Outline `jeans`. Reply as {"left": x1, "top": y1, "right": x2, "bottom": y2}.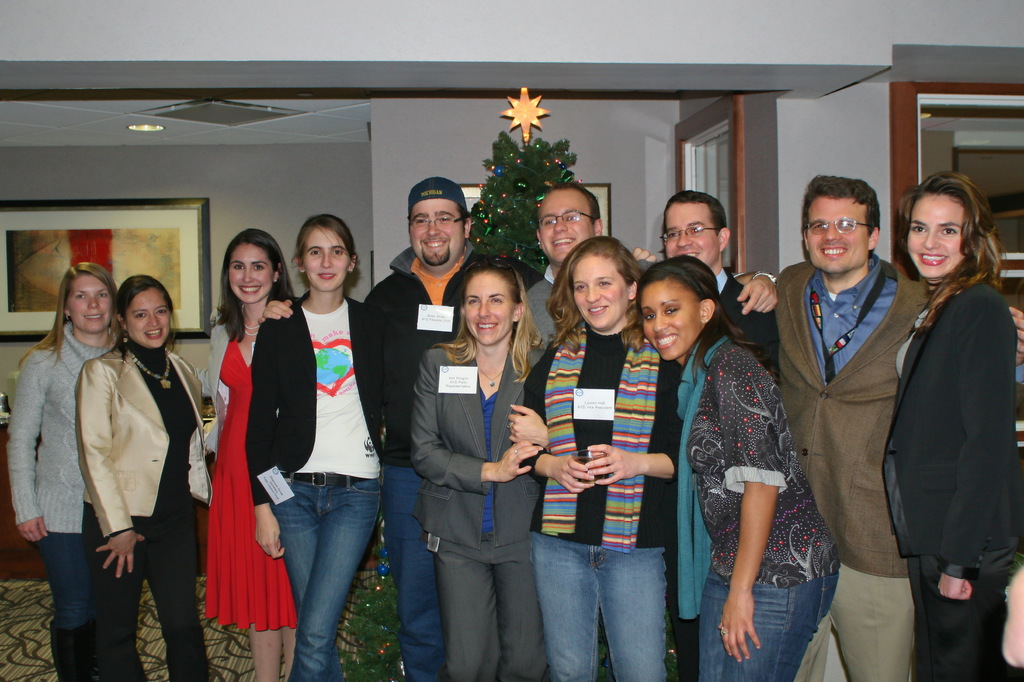
{"left": 264, "top": 469, "right": 379, "bottom": 662}.
